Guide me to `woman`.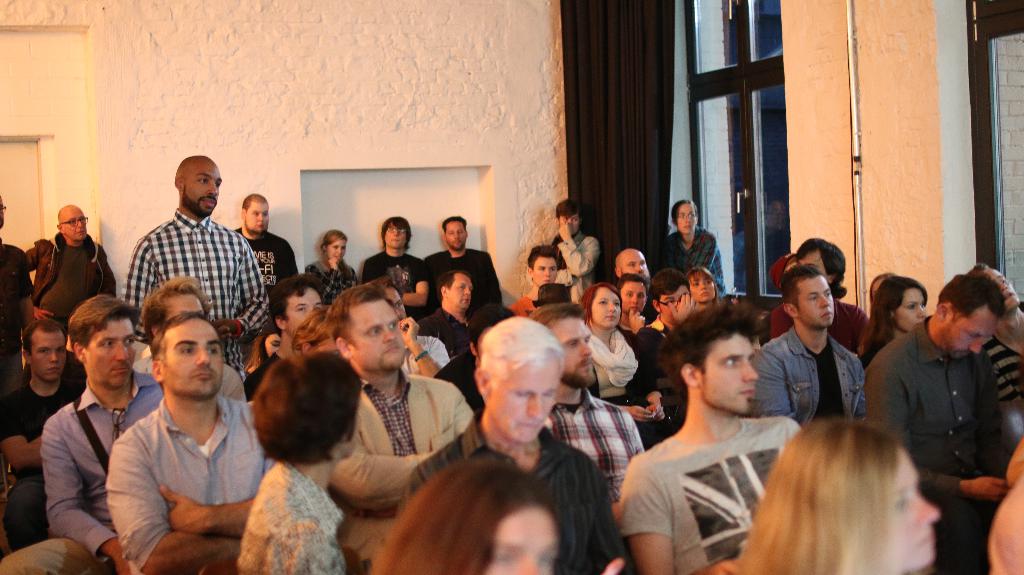
Guidance: [left=305, top=229, right=359, bottom=302].
